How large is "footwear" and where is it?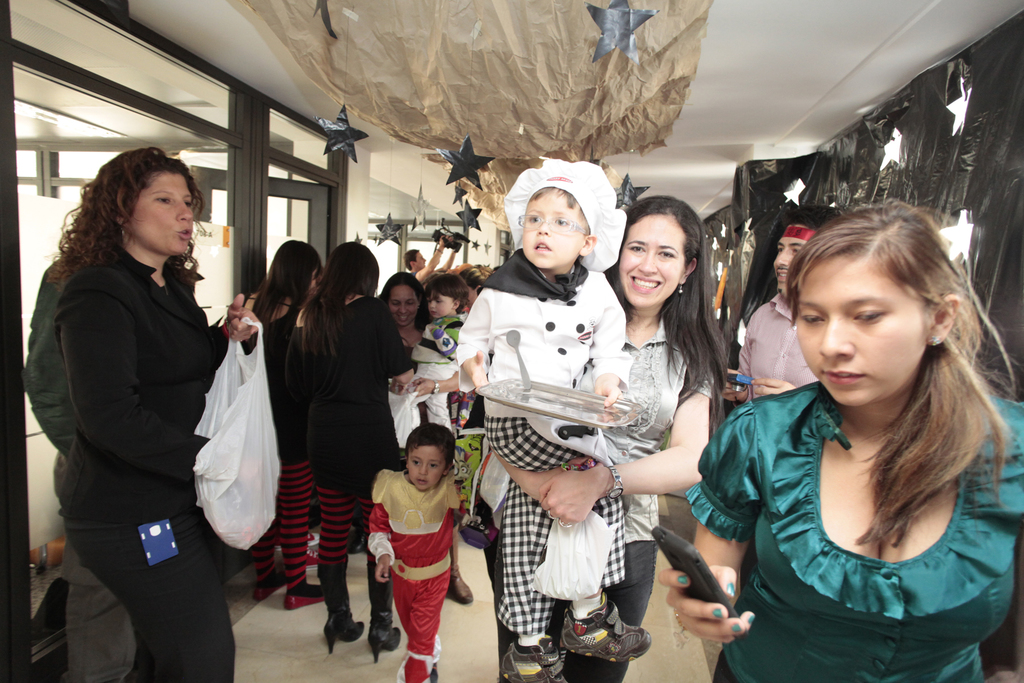
Bounding box: l=254, t=579, r=289, b=606.
